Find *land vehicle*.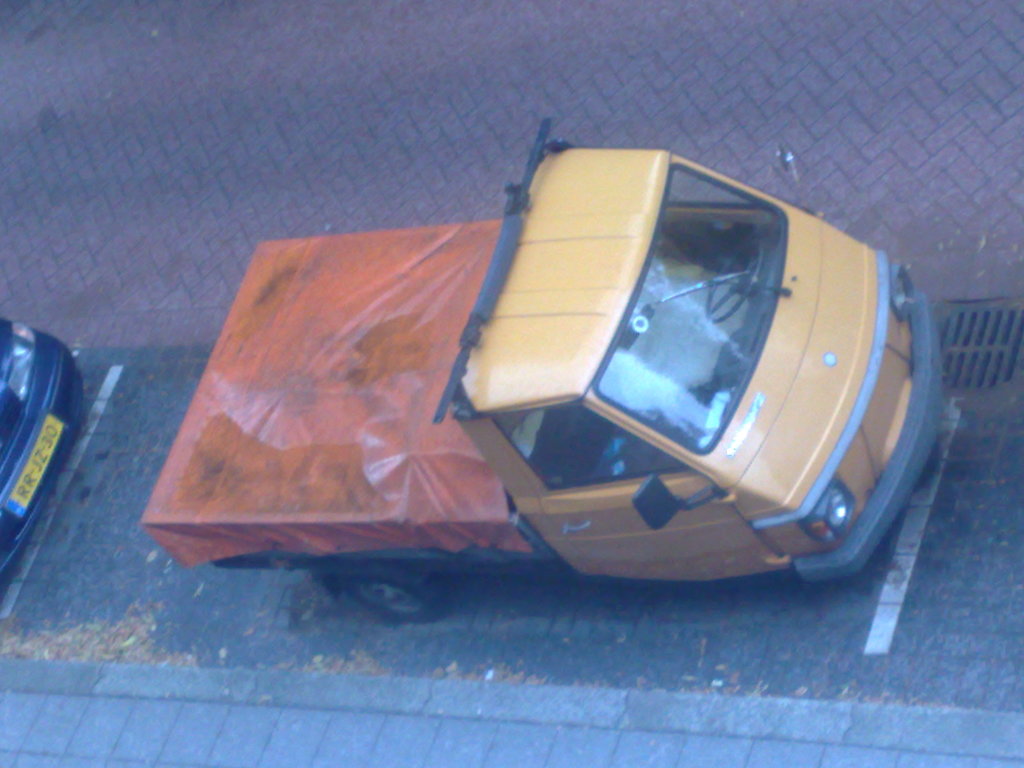
<box>145,123,998,632</box>.
